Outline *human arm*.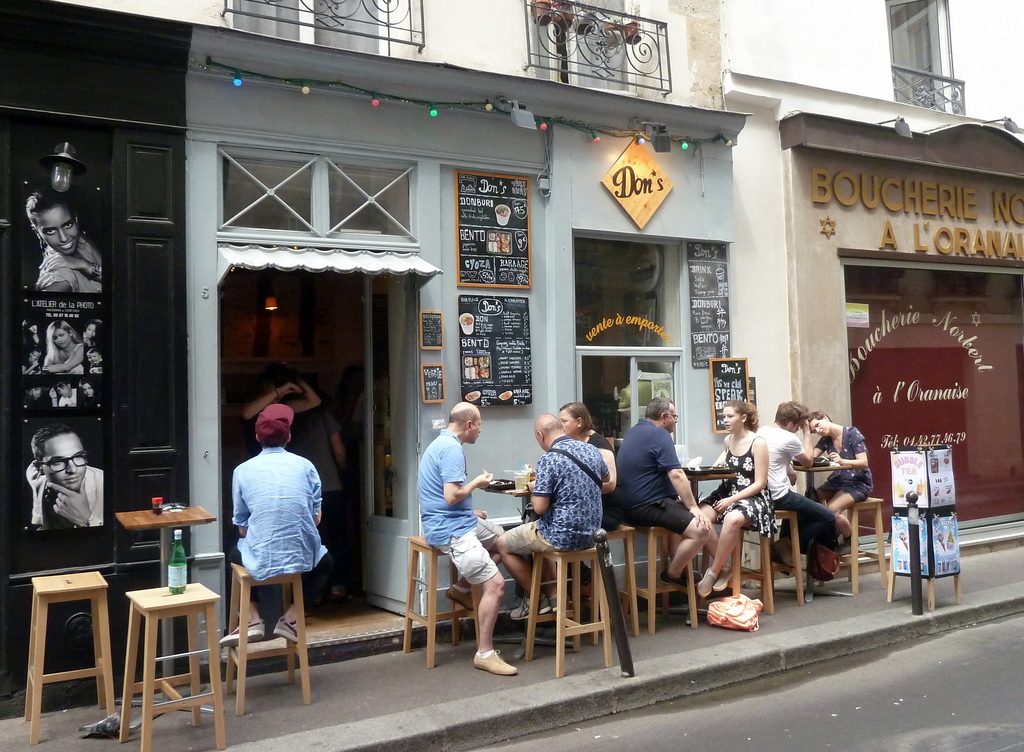
Outline: 280:372:322:416.
